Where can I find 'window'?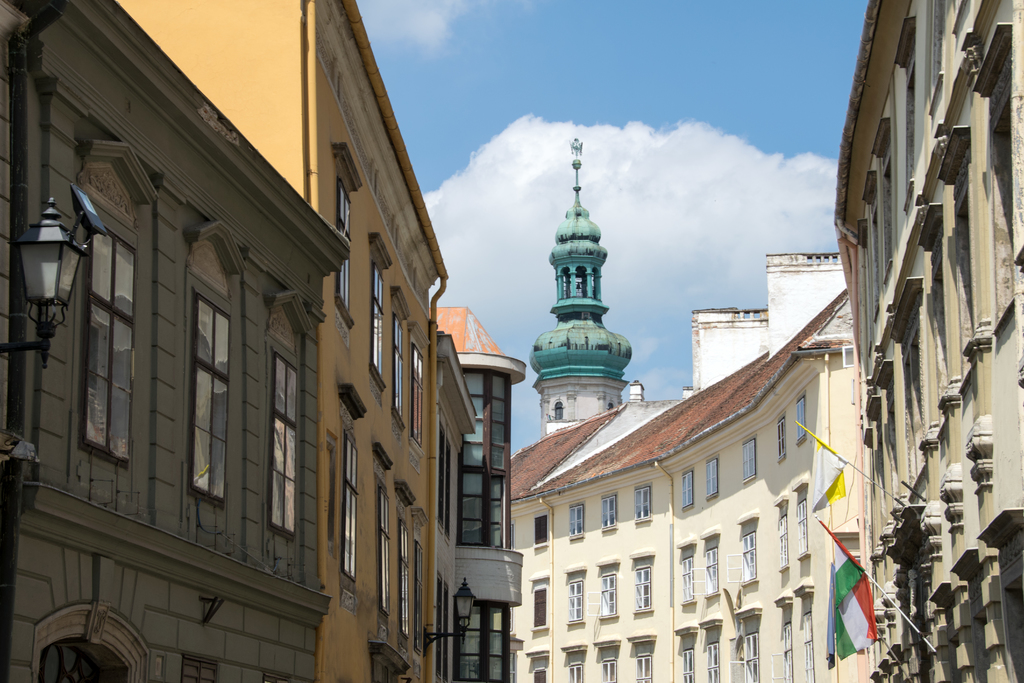
You can find it at {"x1": 778, "y1": 418, "x2": 787, "y2": 462}.
